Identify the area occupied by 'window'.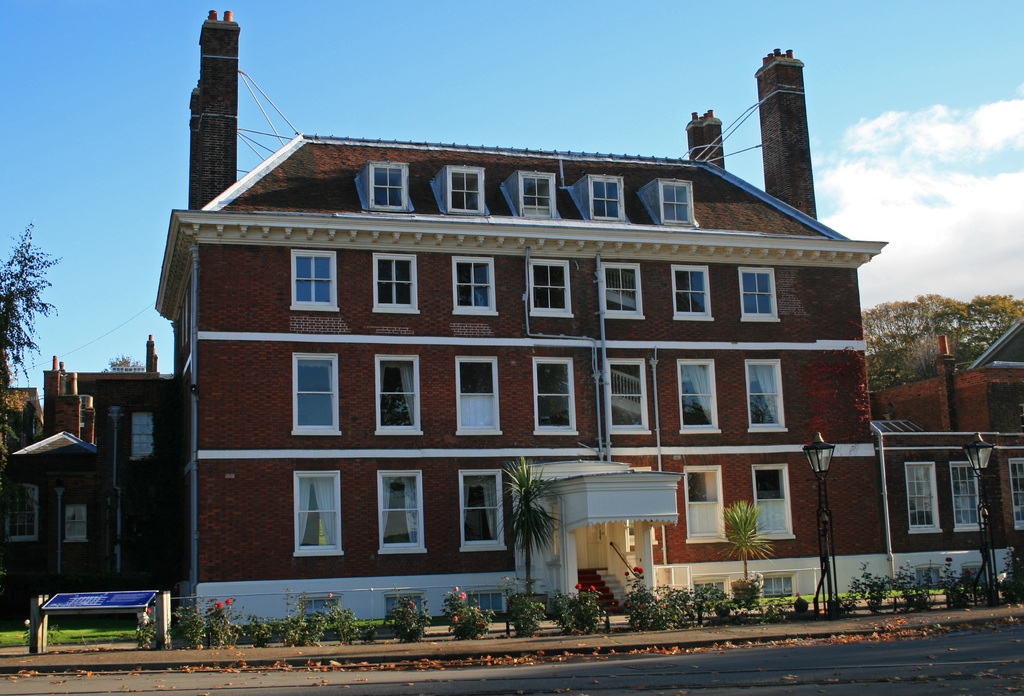
Area: l=454, t=255, r=496, b=314.
